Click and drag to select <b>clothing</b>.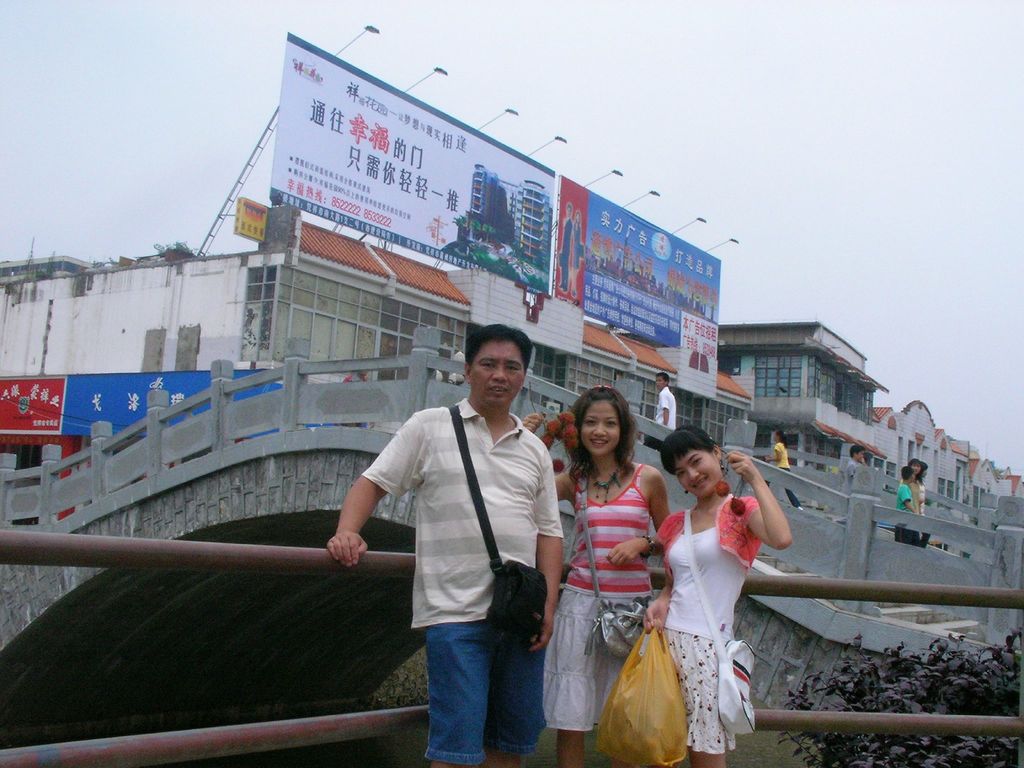
Selection: box=[893, 484, 911, 543].
